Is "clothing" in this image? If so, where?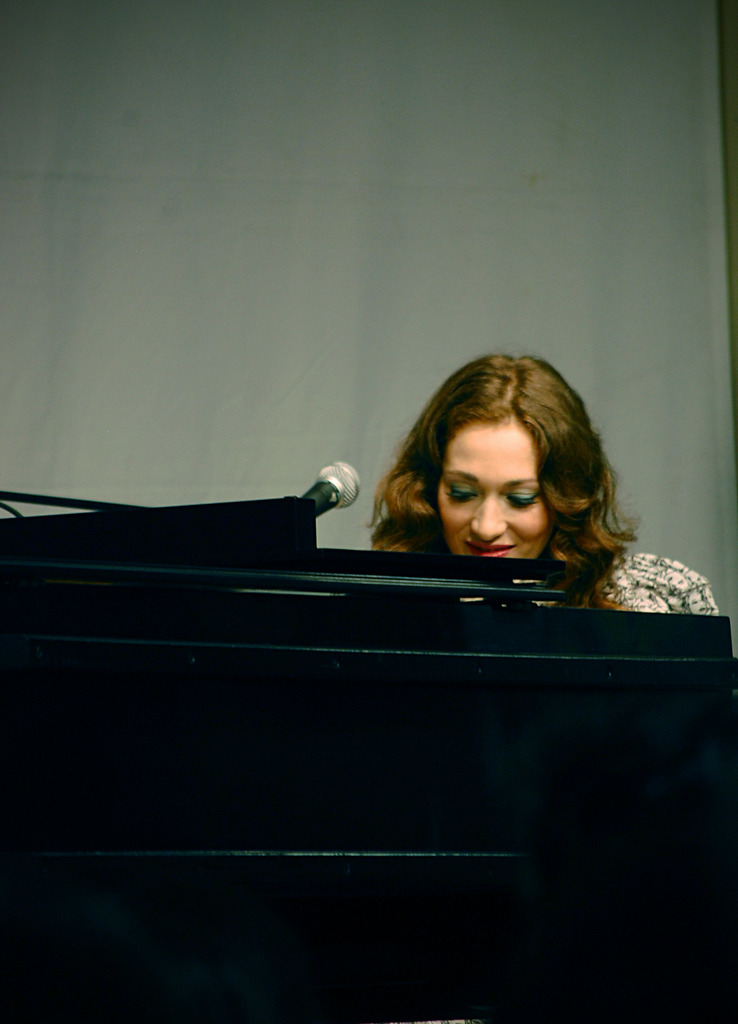
Yes, at (591, 548, 722, 616).
